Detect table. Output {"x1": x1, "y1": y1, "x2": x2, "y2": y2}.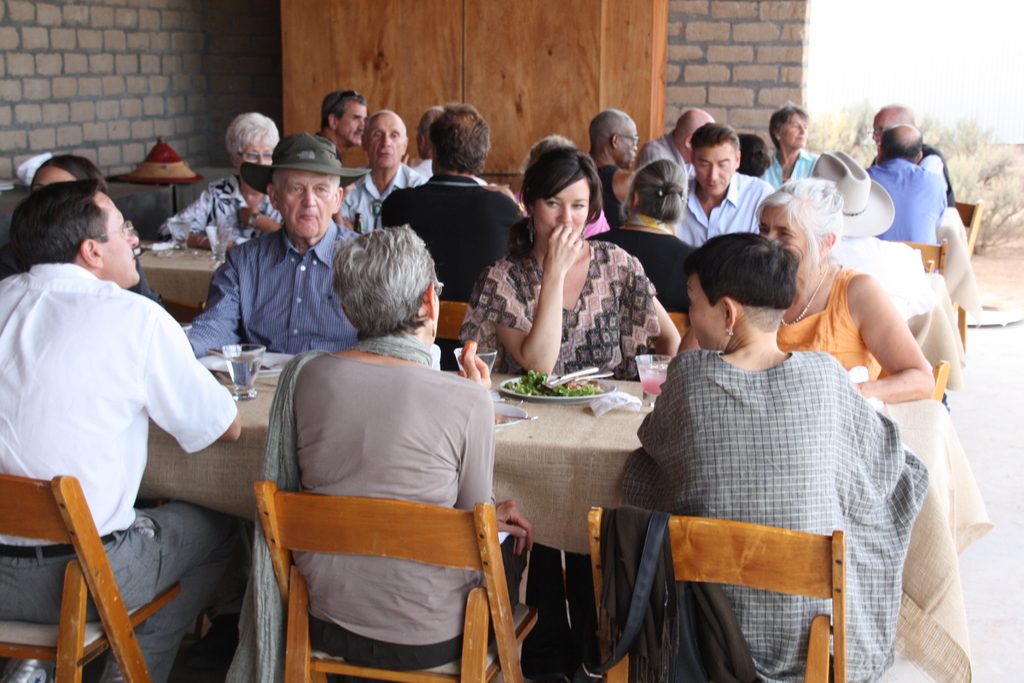
{"x1": 934, "y1": 202, "x2": 980, "y2": 310}.
